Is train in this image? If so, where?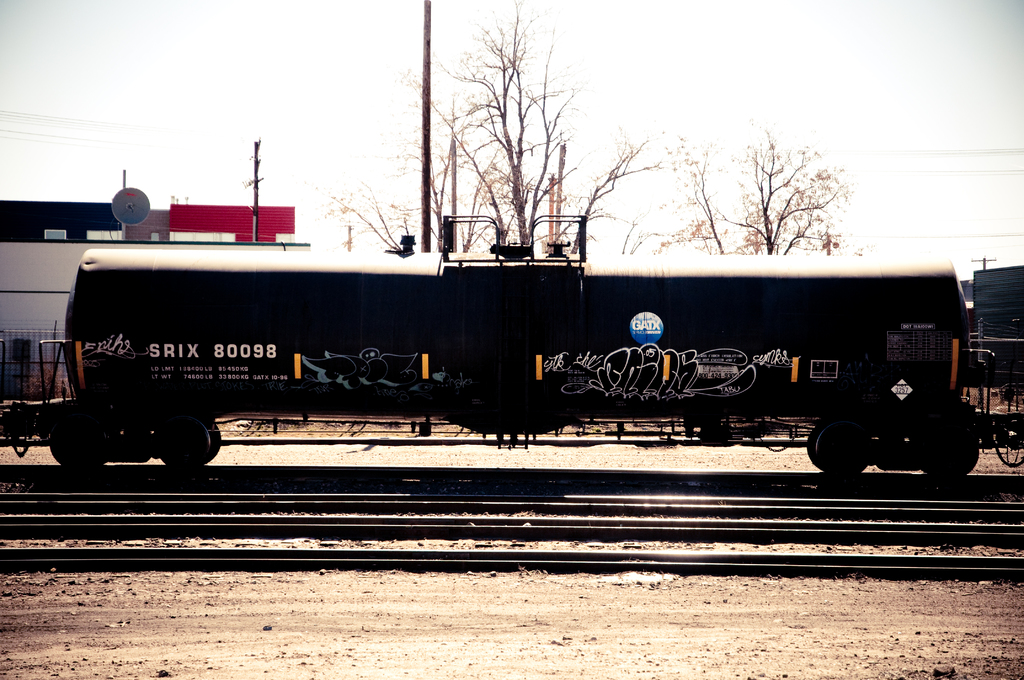
Yes, at box(0, 214, 1023, 469).
